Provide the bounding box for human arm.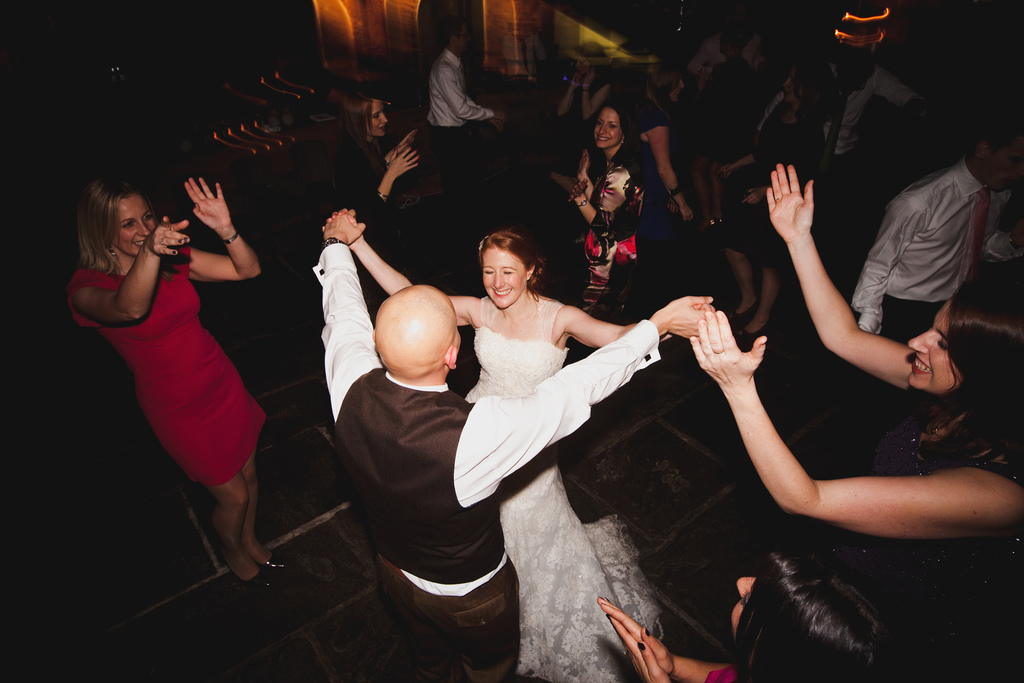
bbox=[756, 90, 779, 119].
